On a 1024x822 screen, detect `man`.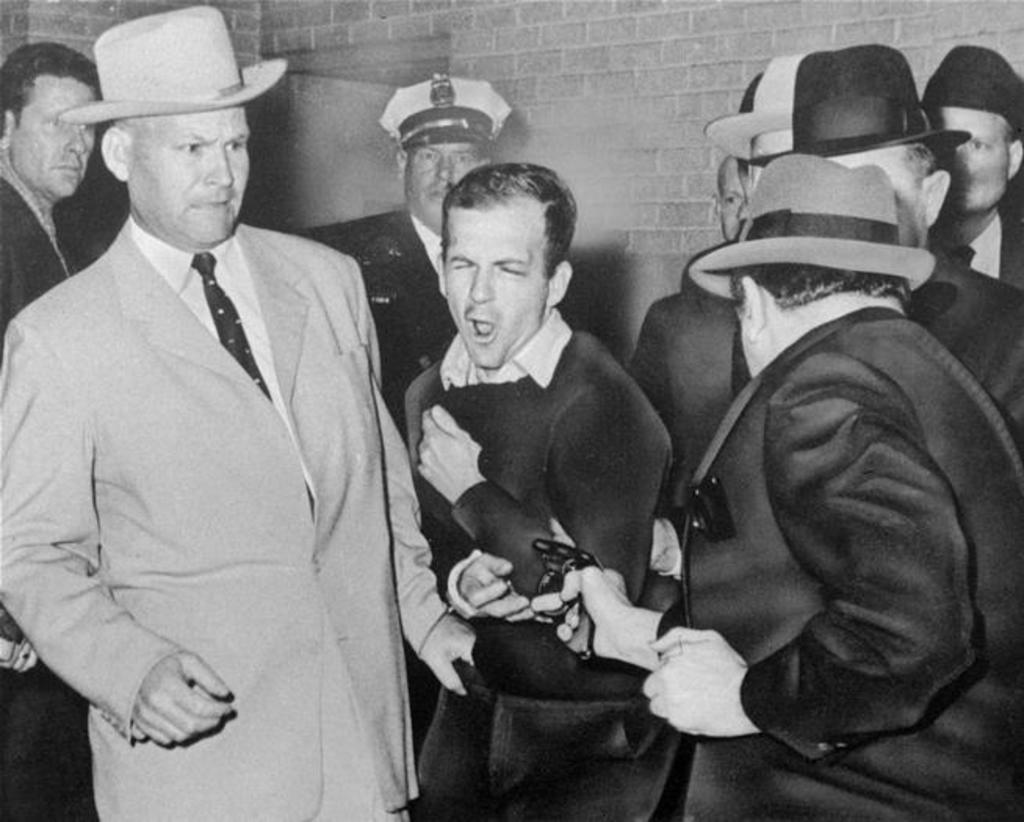
349:69:512:438.
